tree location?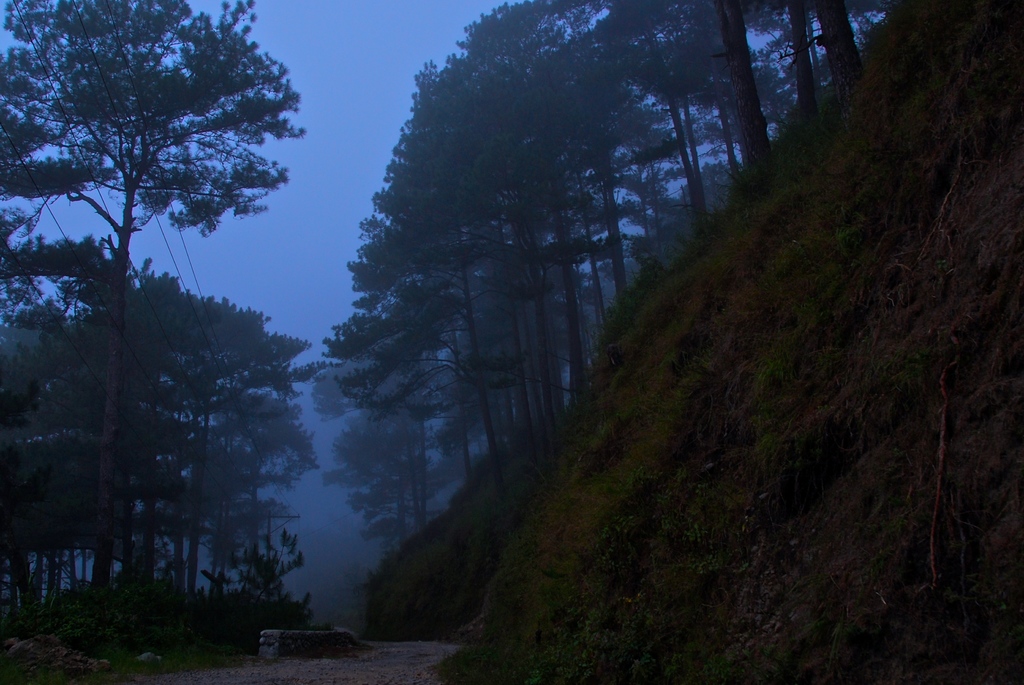
{"left": 341, "top": 0, "right": 696, "bottom": 473}
